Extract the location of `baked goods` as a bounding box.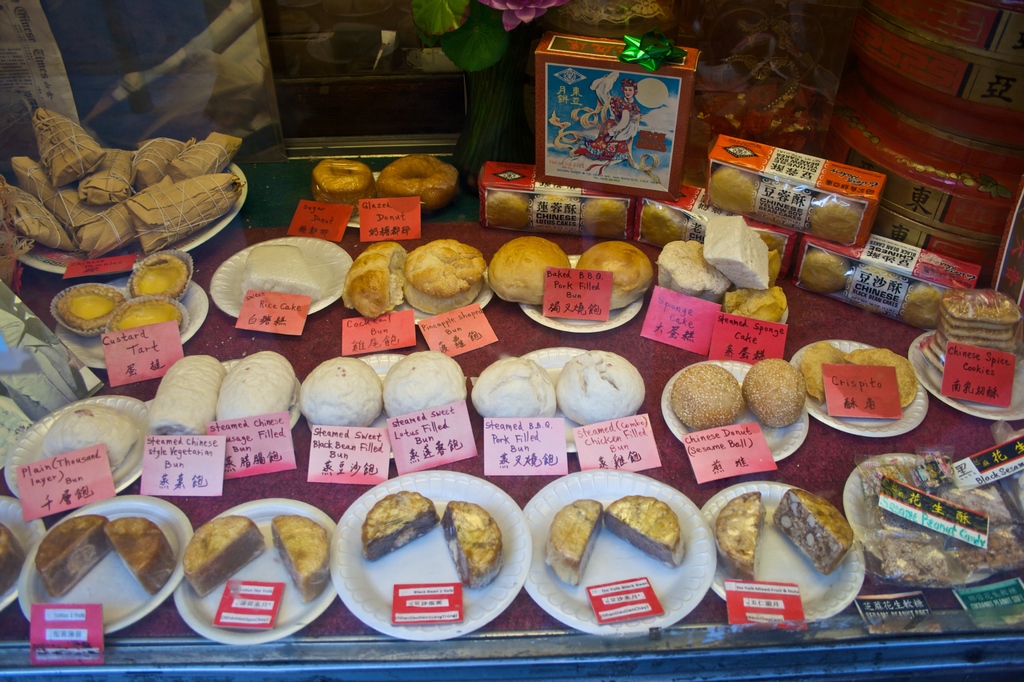
(714,491,767,580).
